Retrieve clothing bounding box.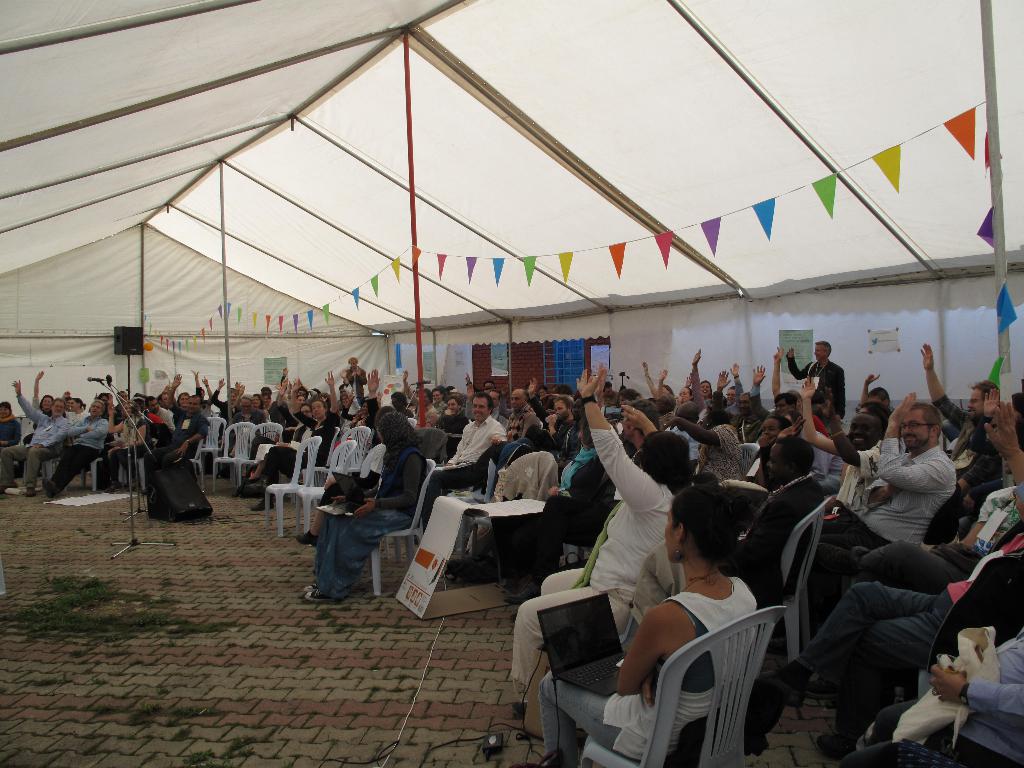
Bounding box: x1=697 y1=420 x2=740 y2=482.
